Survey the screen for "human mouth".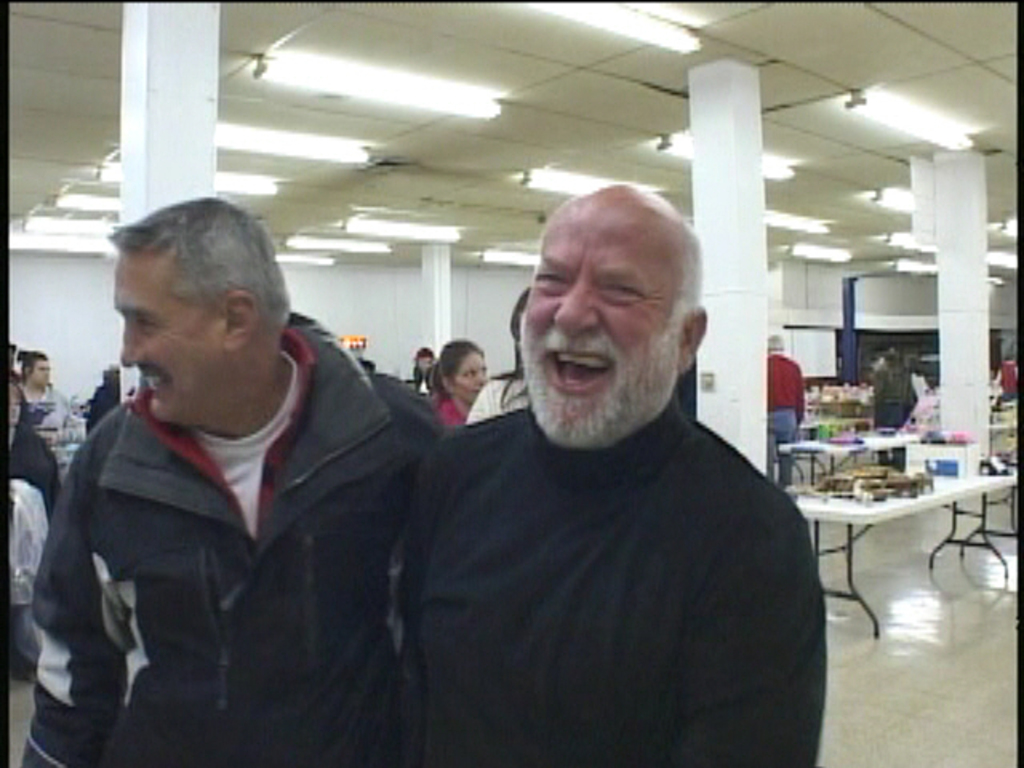
Survey found: Rect(139, 365, 170, 395).
